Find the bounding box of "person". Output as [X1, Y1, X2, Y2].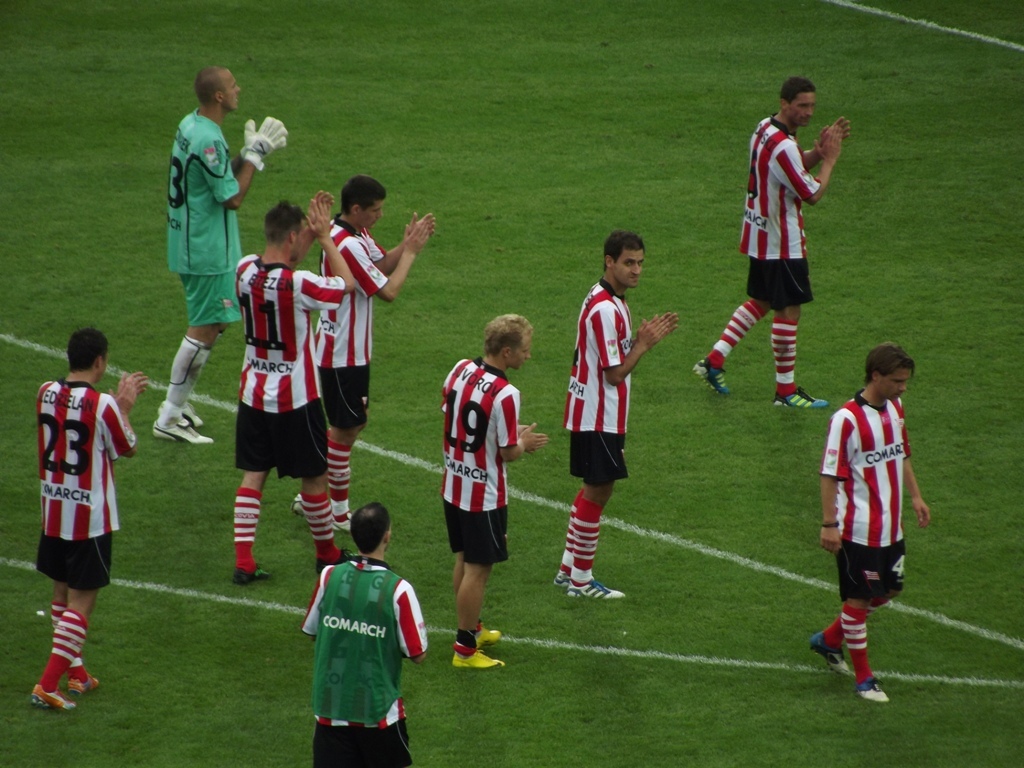
[695, 79, 833, 406].
